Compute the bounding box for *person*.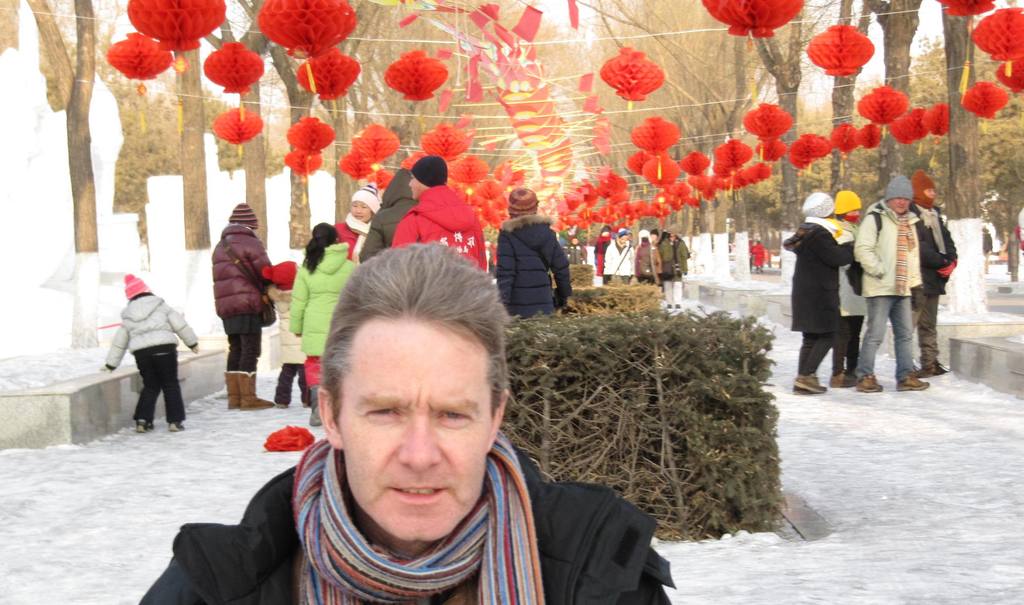
box(488, 188, 573, 314).
